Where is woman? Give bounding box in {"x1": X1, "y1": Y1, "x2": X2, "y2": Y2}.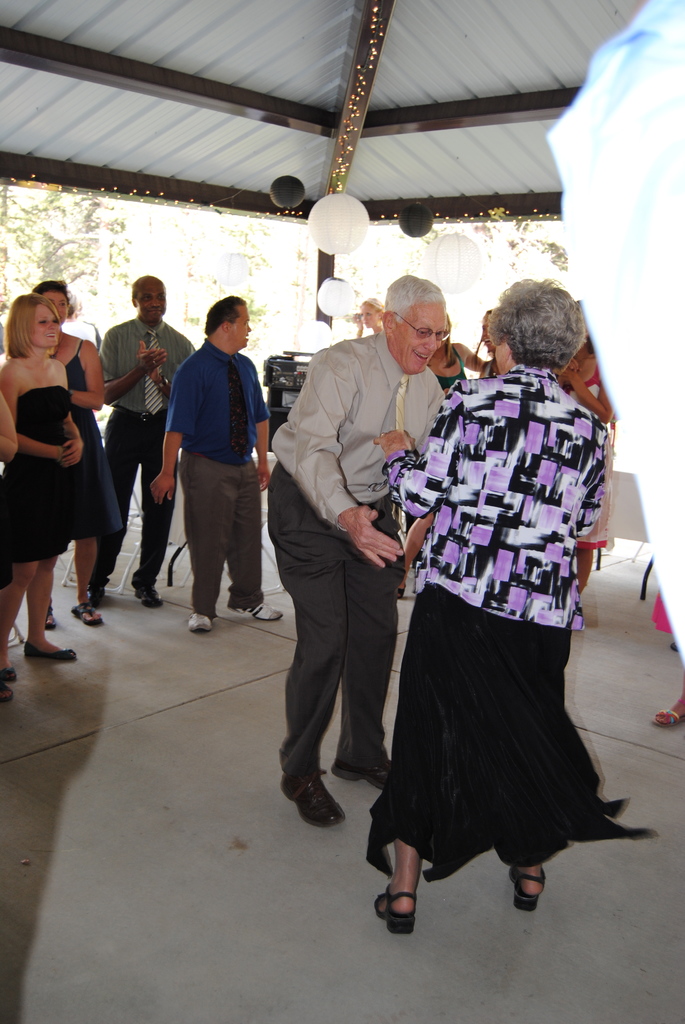
{"x1": 555, "y1": 305, "x2": 613, "y2": 612}.
